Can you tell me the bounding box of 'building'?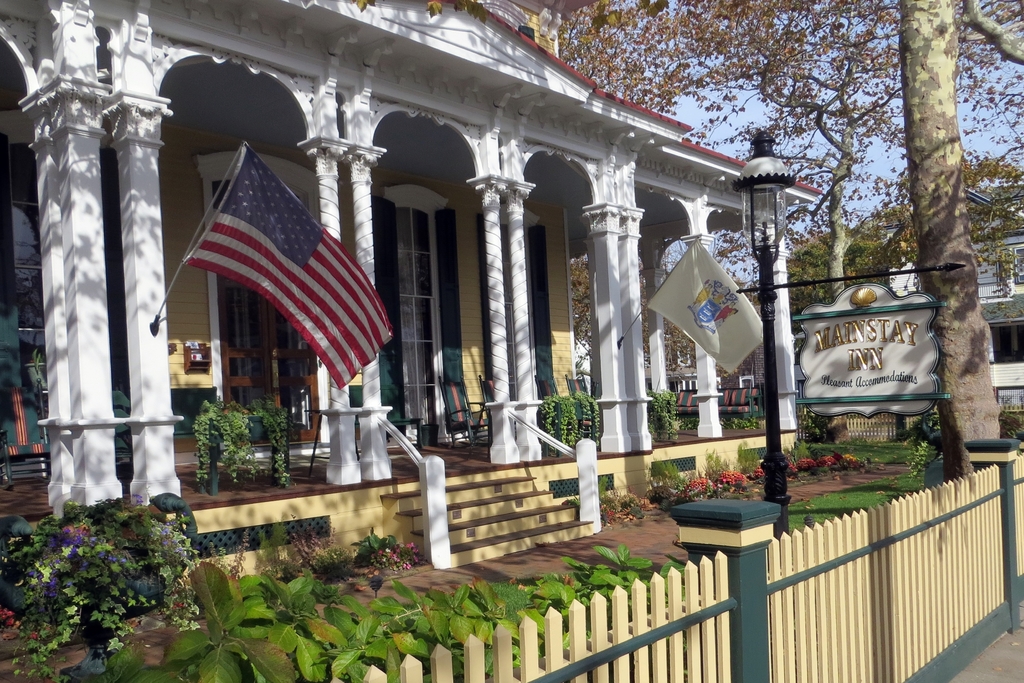
[left=792, top=183, right=1023, bottom=443].
